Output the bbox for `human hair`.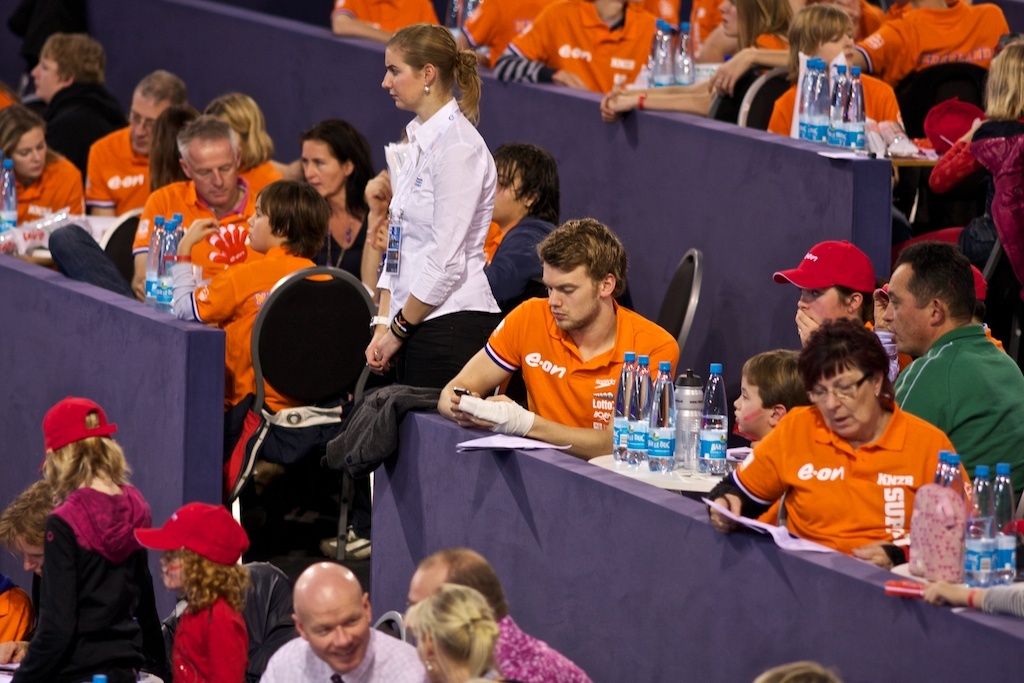
[left=536, top=214, right=634, bottom=299].
